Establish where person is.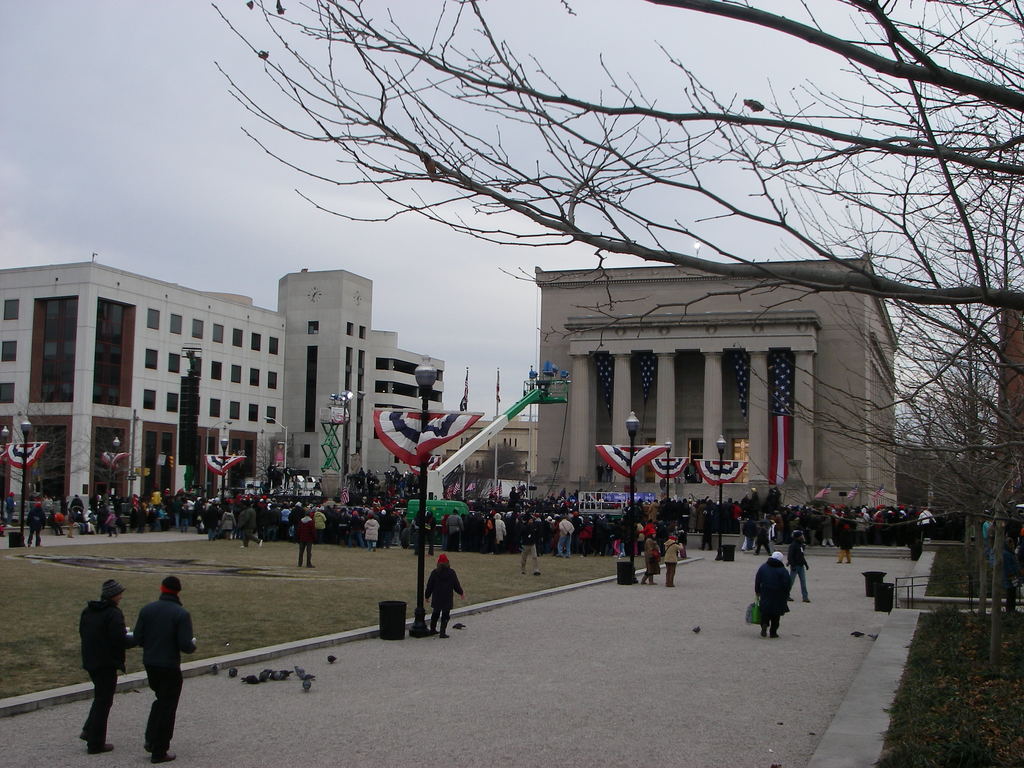
Established at bbox=[518, 516, 540, 573].
